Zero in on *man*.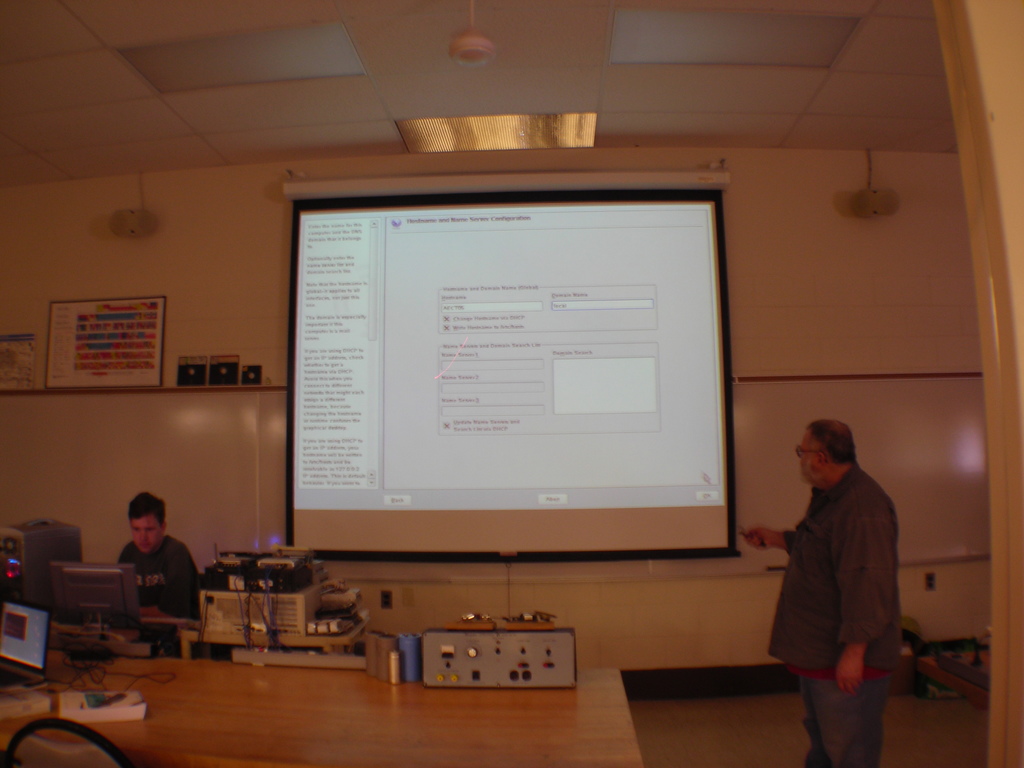
Zeroed in: <bbox>118, 490, 199, 614</bbox>.
